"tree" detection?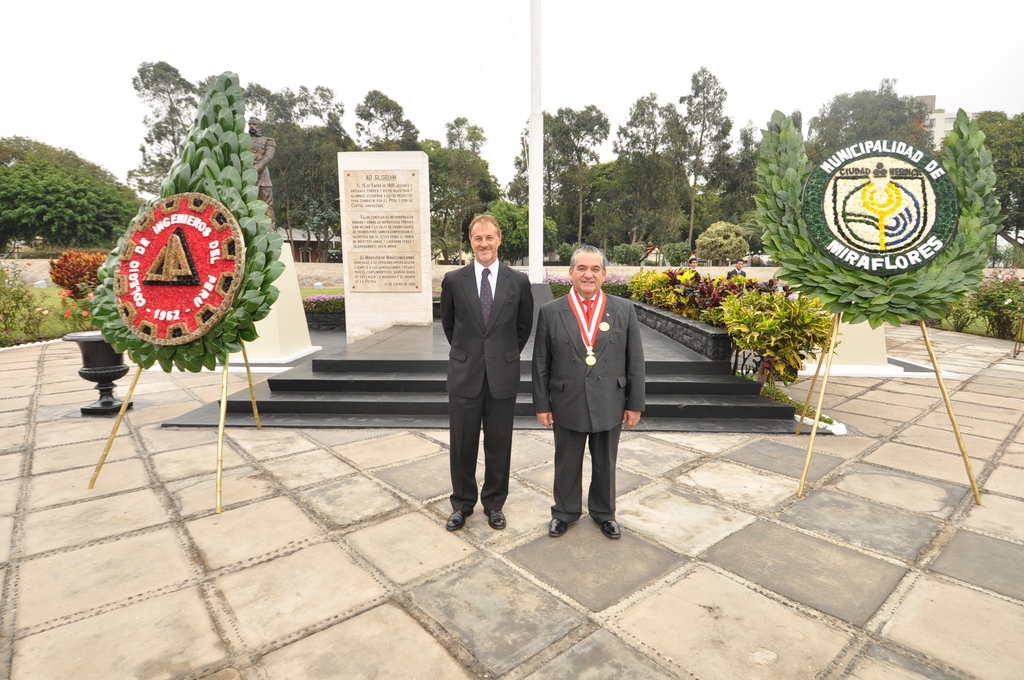
bbox(126, 58, 209, 213)
